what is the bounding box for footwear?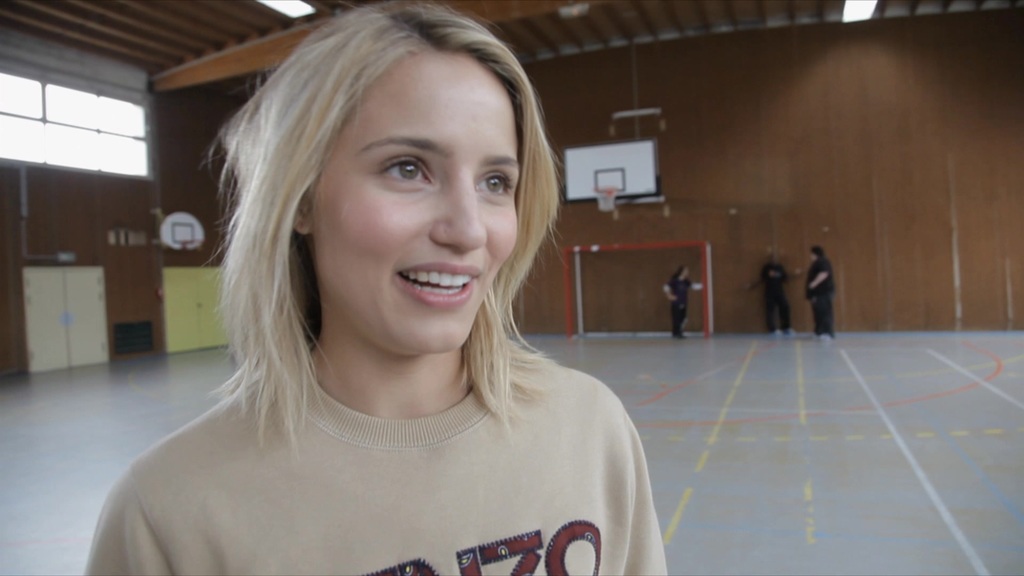
box=[776, 326, 785, 337].
